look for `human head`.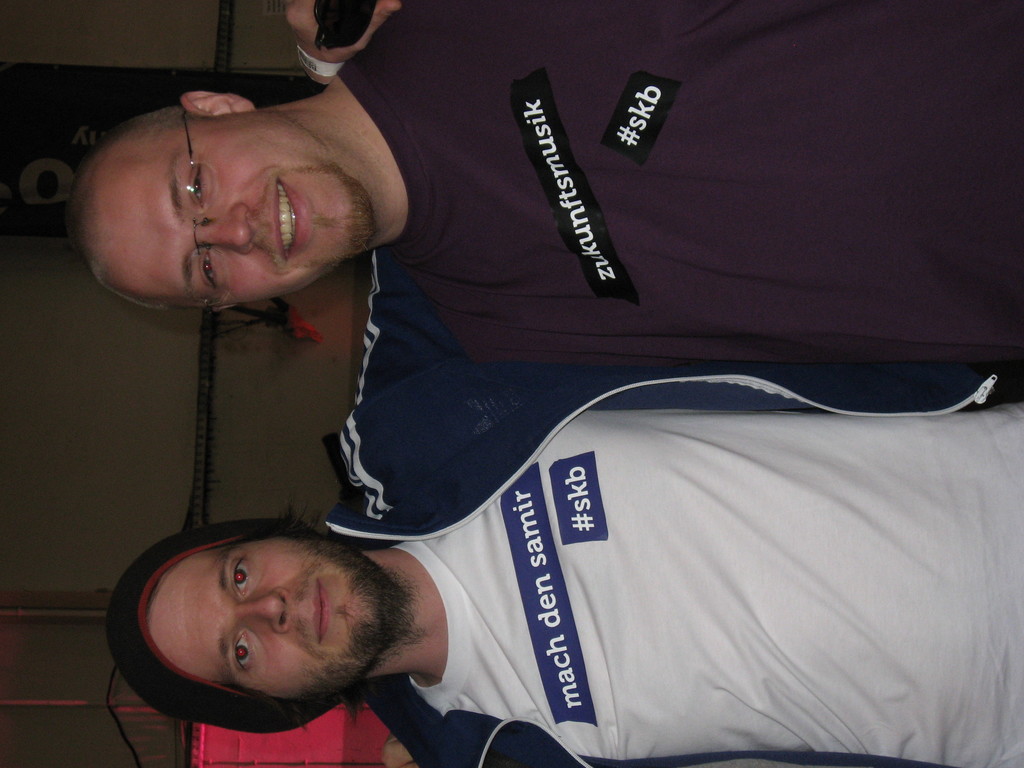
Found: (x1=100, y1=497, x2=397, y2=737).
